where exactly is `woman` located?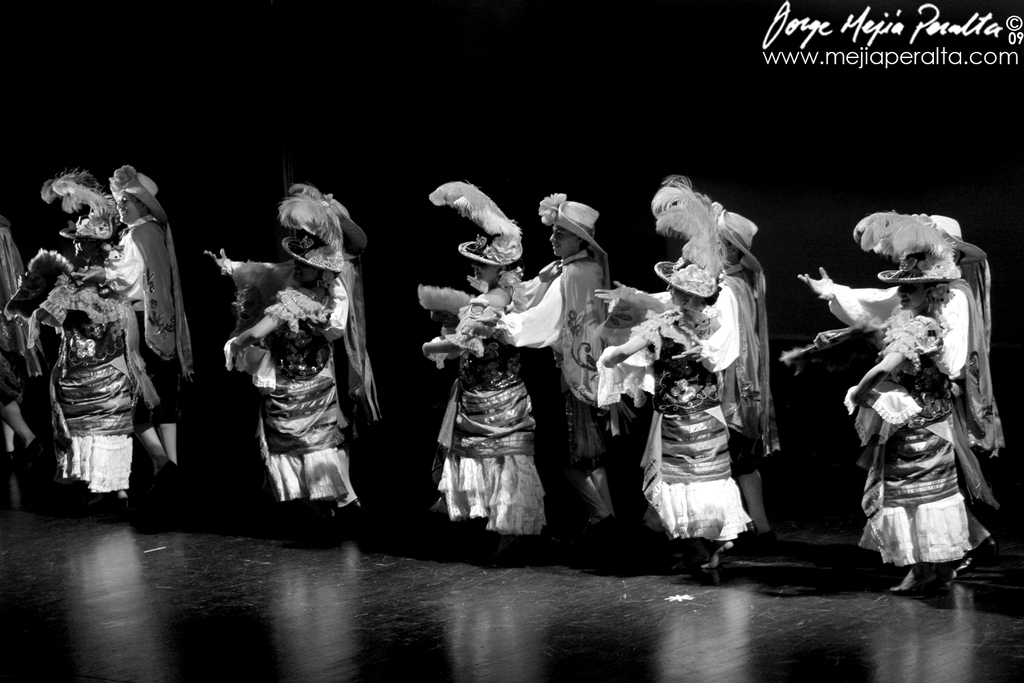
Its bounding box is bbox=[4, 167, 161, 520].
